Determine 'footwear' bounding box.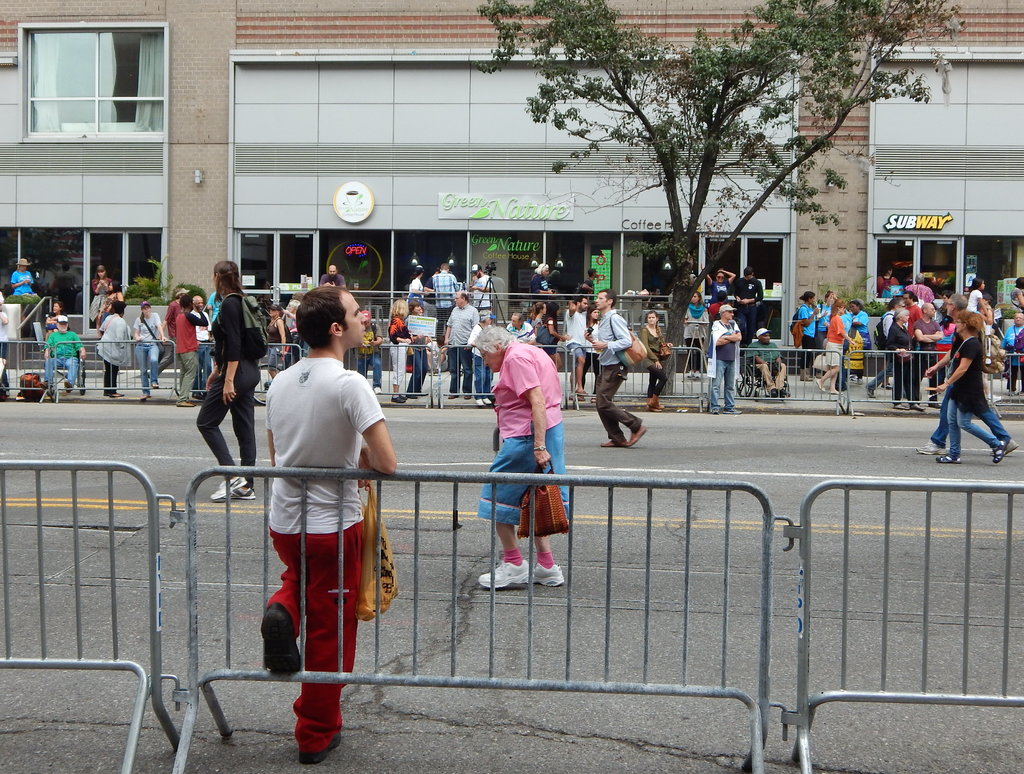
Determined: <box>988,440,1009,466</box>.
